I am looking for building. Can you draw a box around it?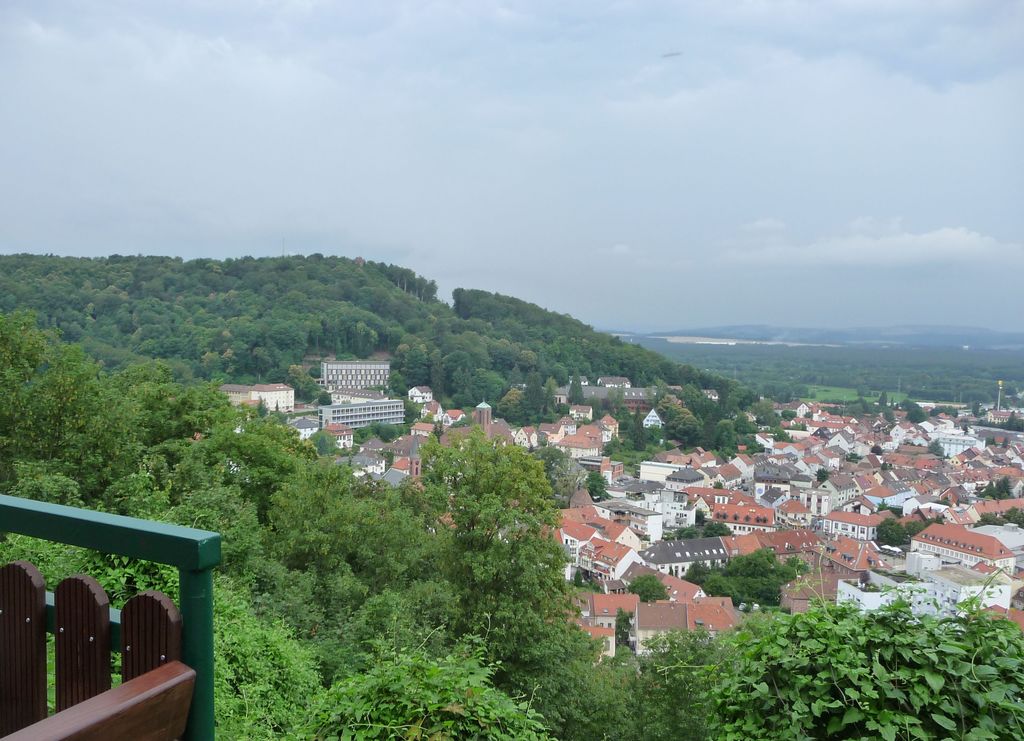
Sure, the bounding box is bbox(323, 358, 391, 387).
